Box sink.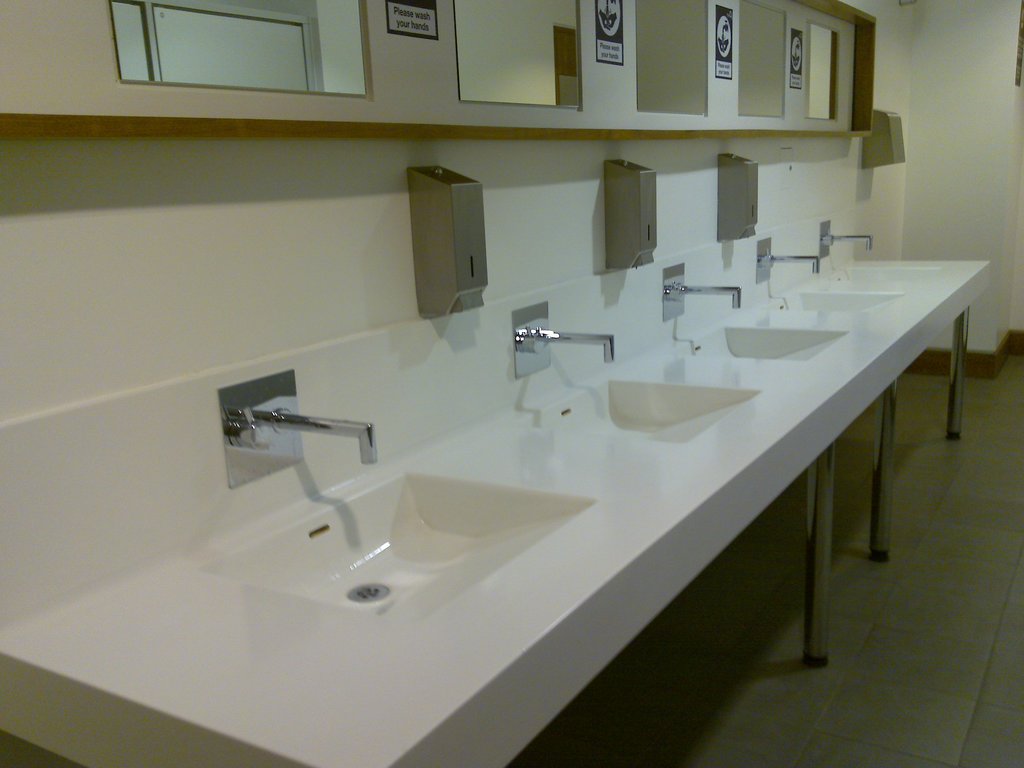
BBox(129, 155, 938, 744).
